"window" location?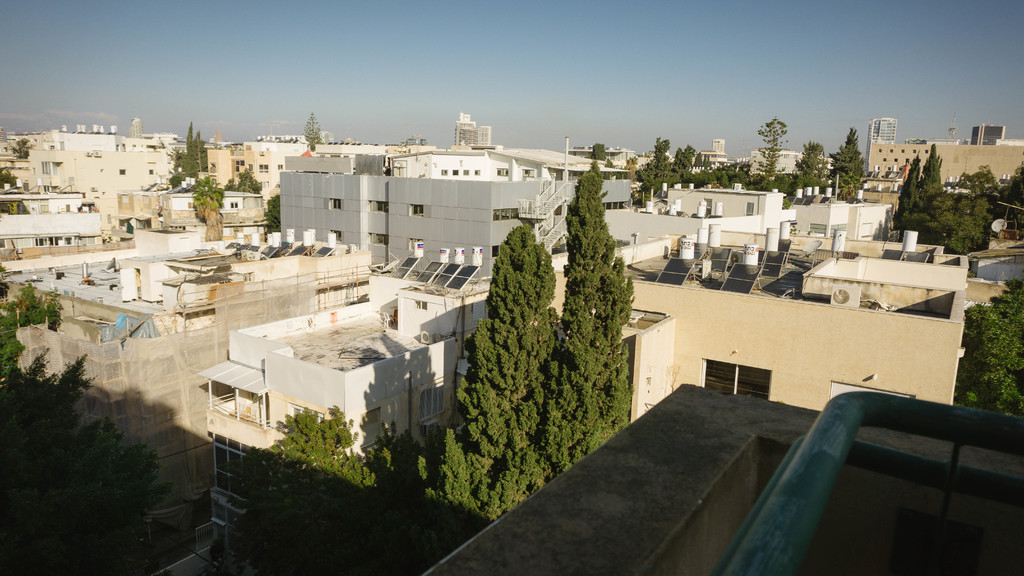
365/234/389/246
